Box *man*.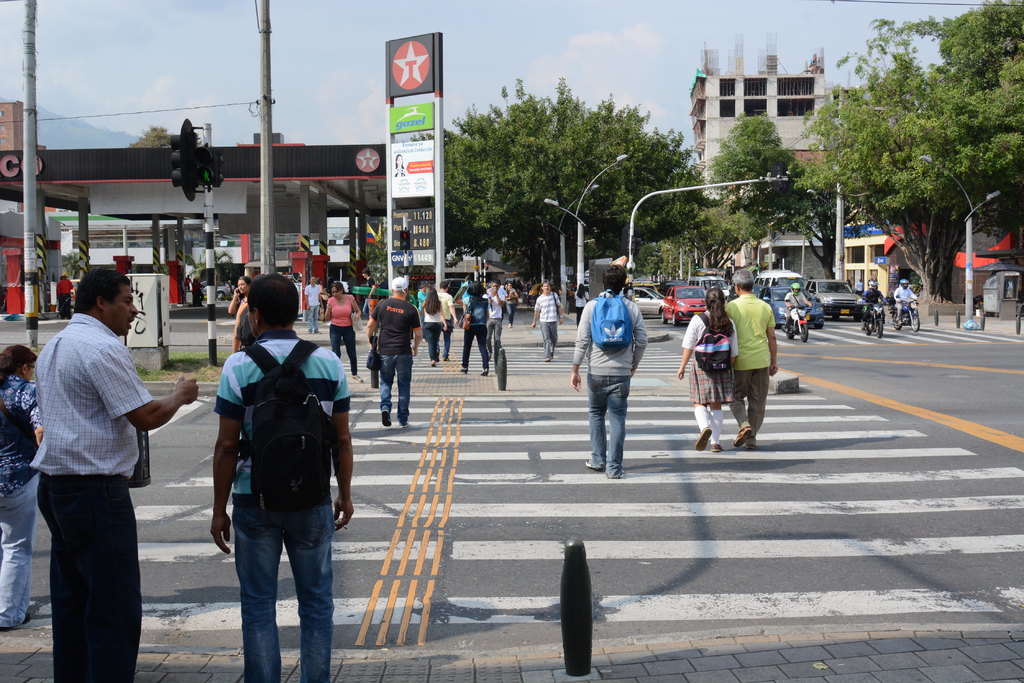
(x1=862, y1=280, x2=887, y2=329).
